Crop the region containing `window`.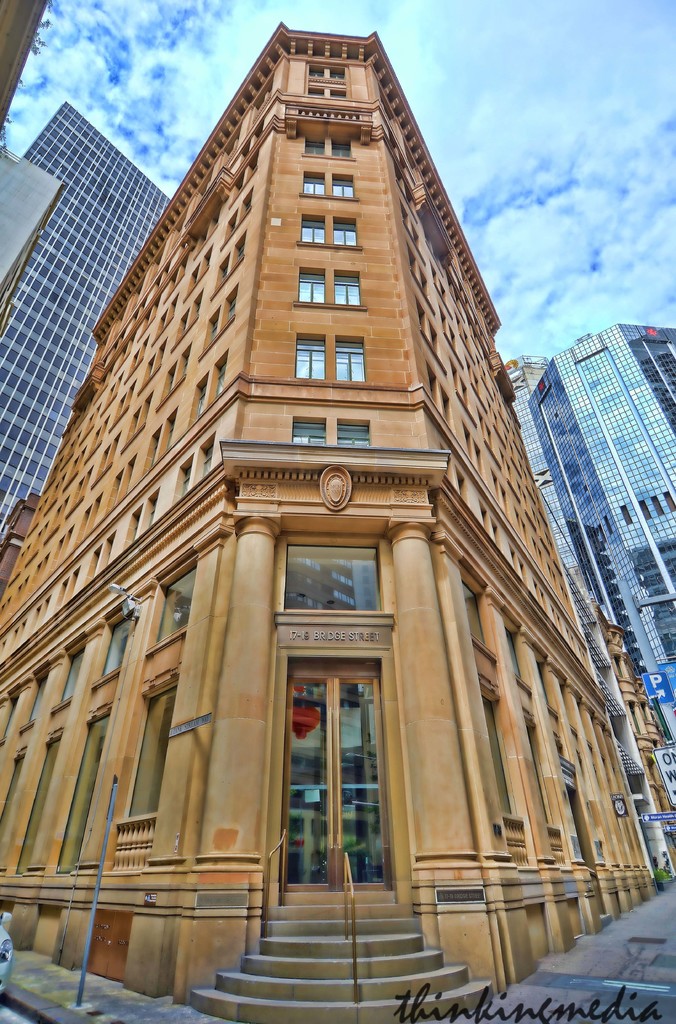
Crop region: [x1=297, y1=273, x2=358, y2=310].
